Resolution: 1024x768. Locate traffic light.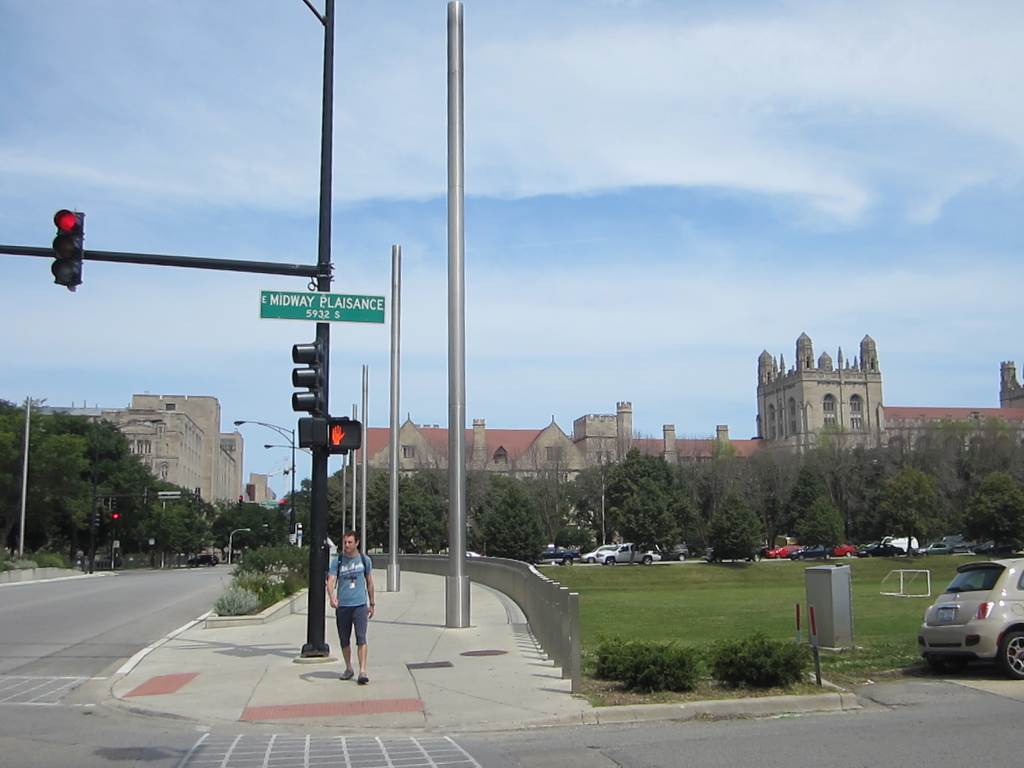
bbox=[296, 417, 326, 447].
